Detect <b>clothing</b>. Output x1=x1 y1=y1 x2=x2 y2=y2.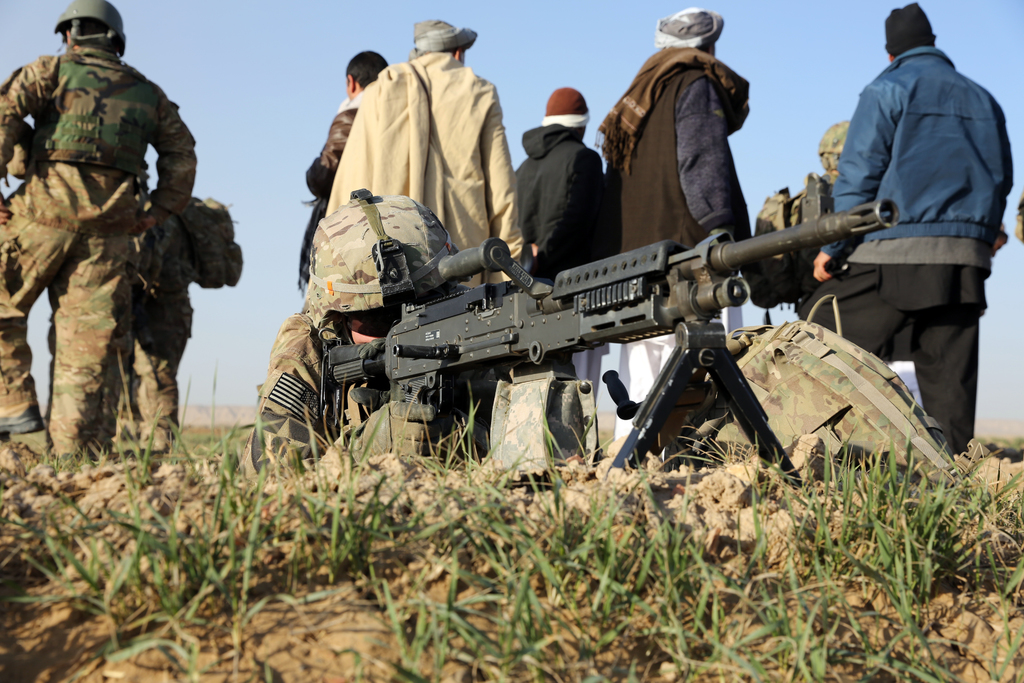
x1=322 y1=29 x2=504 y2=438.
